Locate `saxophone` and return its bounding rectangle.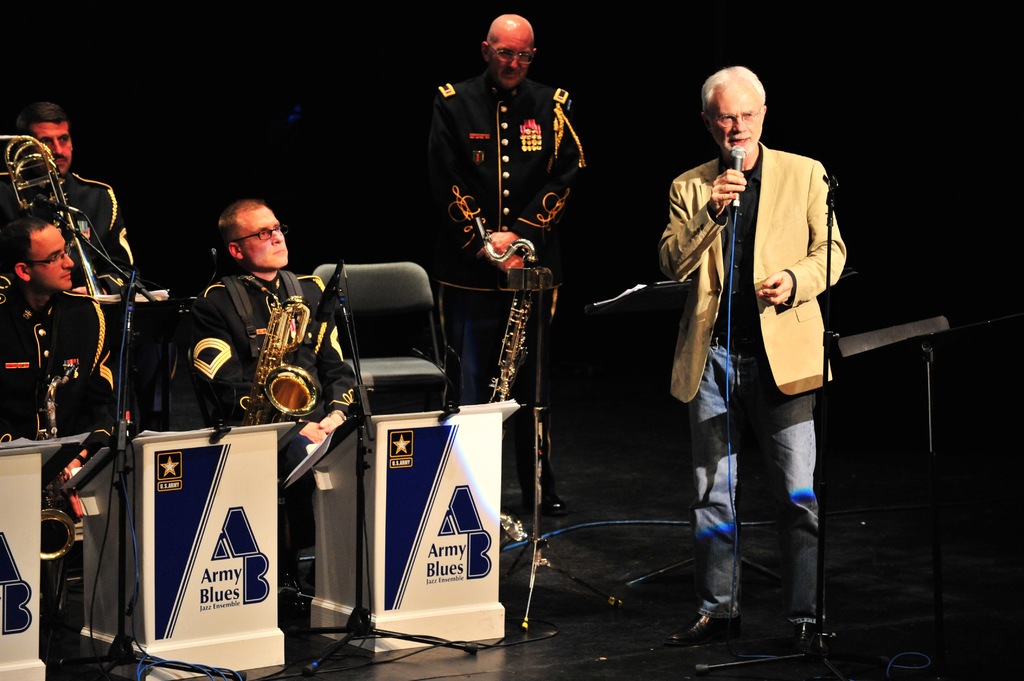
x1=237, y1=275, x2=324, y2=422.
